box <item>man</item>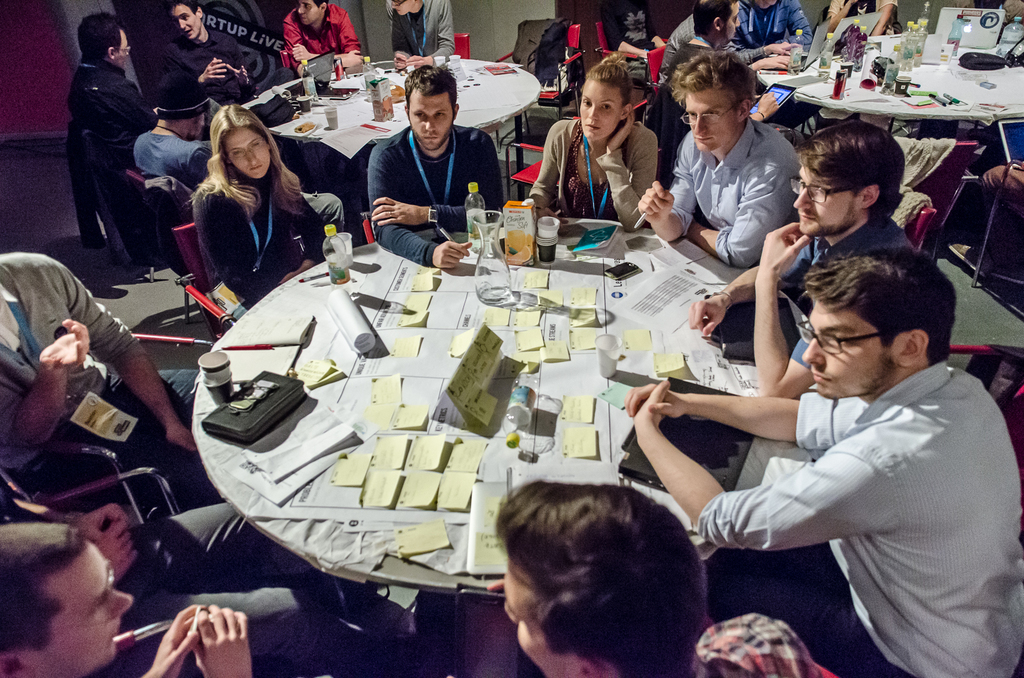
BBox(143, 0, 267, 111)
